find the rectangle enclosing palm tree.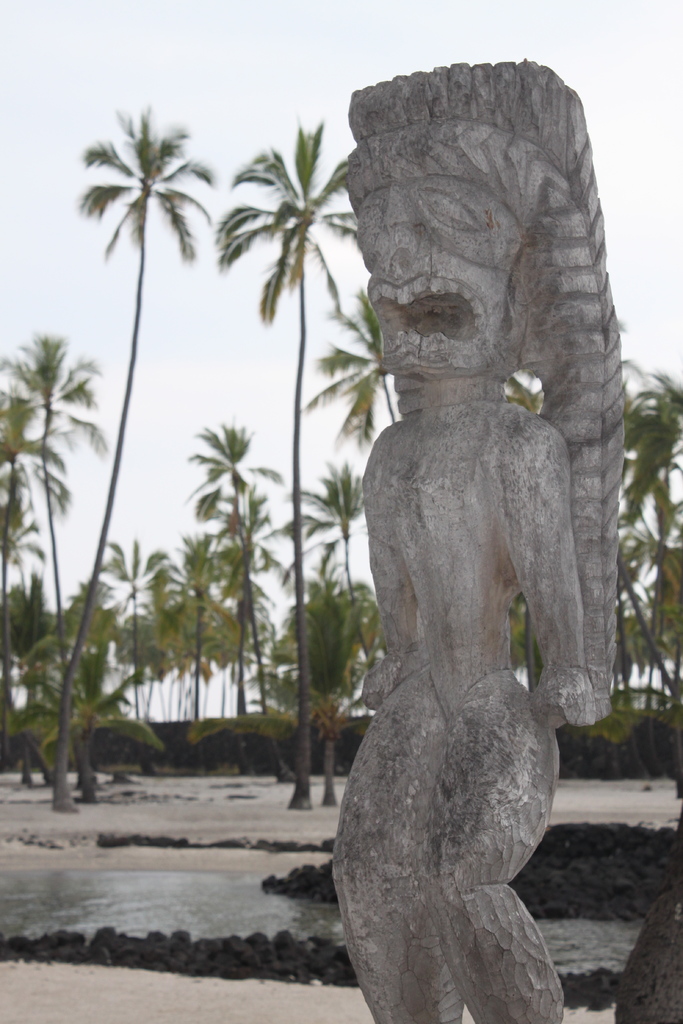
crop(0, 325, 132, 724).
